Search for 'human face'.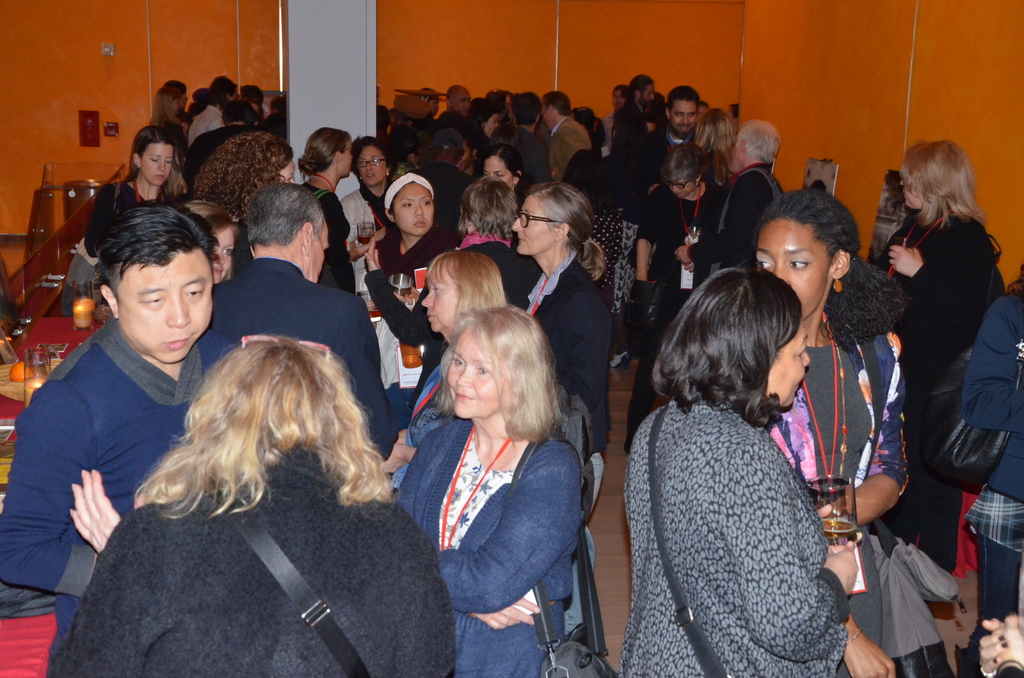
Found at box=[334, 136, 354, 179].
